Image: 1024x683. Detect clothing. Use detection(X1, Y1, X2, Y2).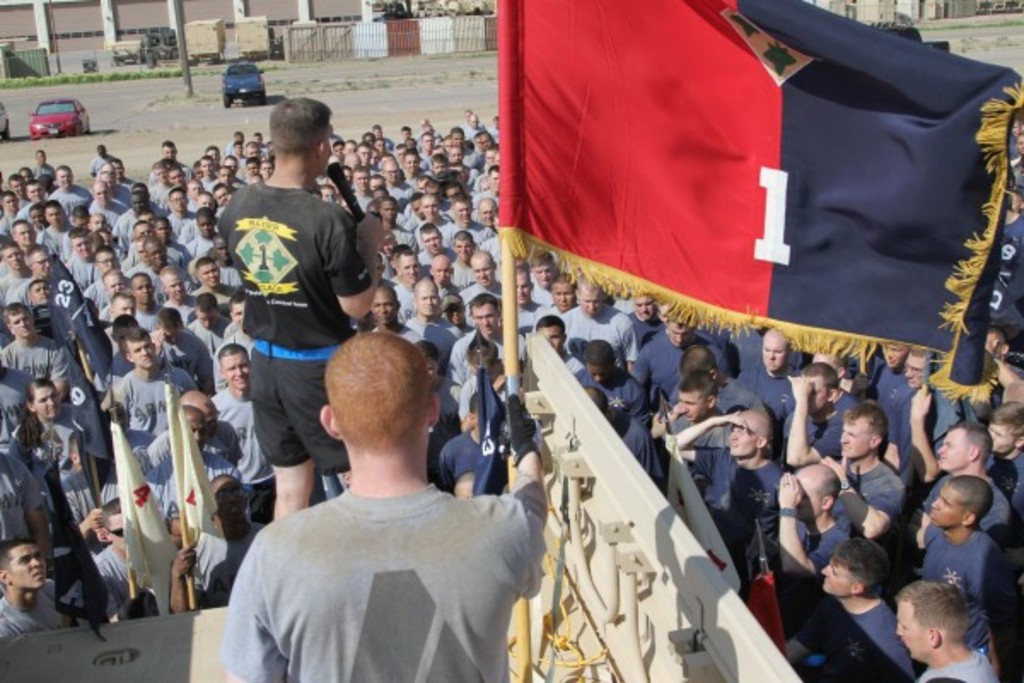
detection(838, 454, 899, 558).
